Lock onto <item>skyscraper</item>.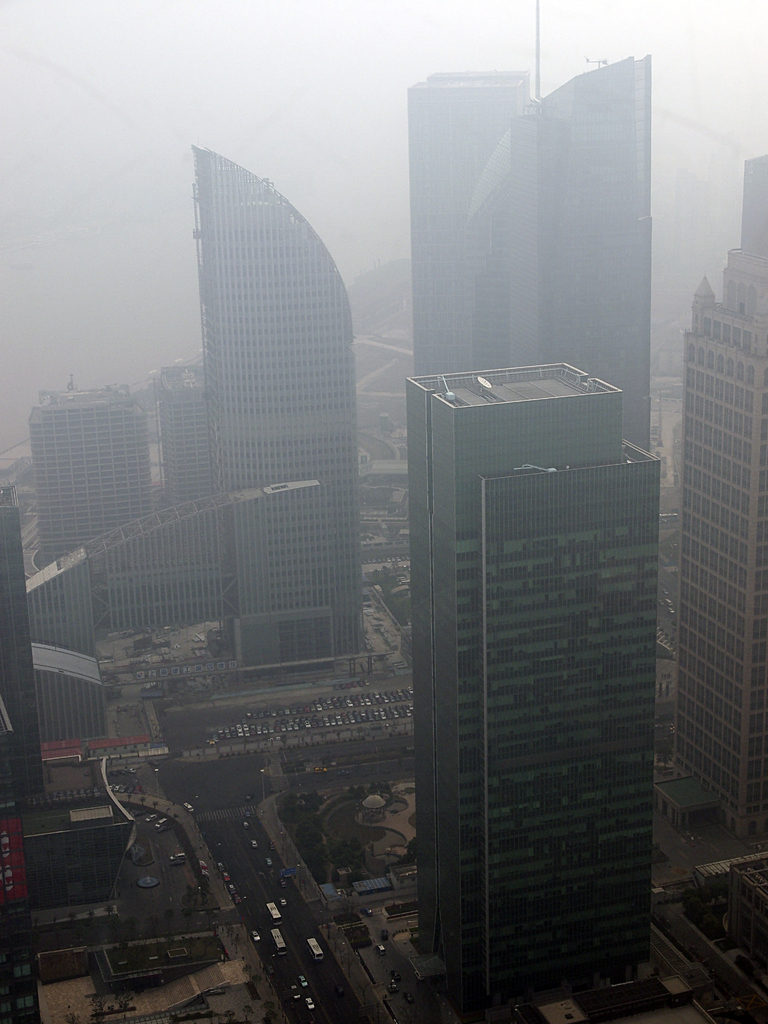
Locked: region(671, 227, 767, 841).
